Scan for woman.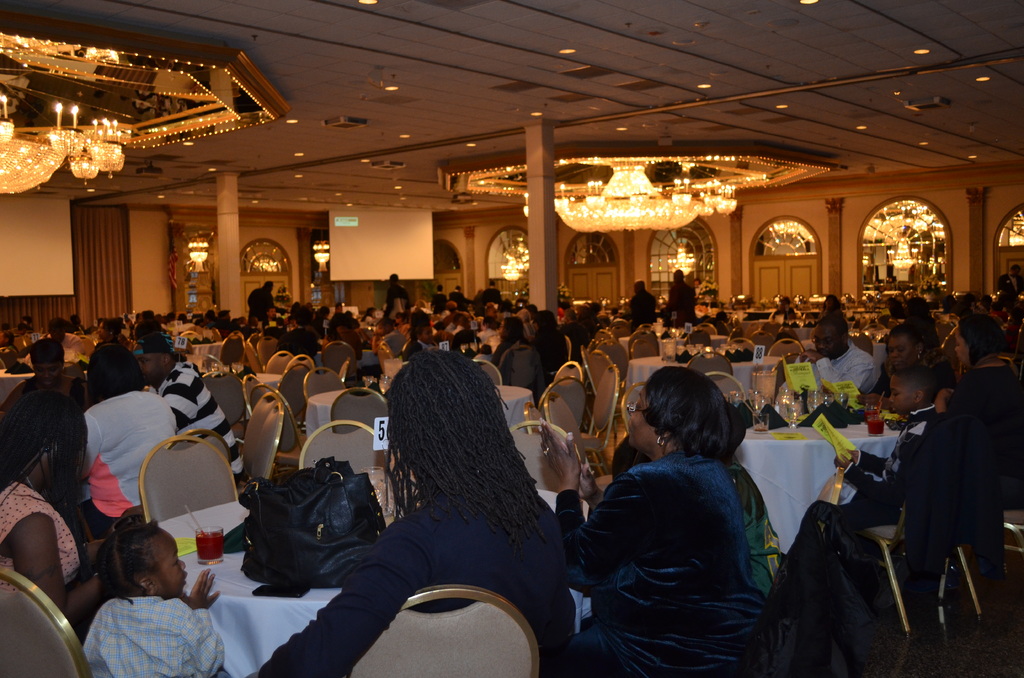
Scan result: (x1=0, y1=349, x2=87, y2=455).
